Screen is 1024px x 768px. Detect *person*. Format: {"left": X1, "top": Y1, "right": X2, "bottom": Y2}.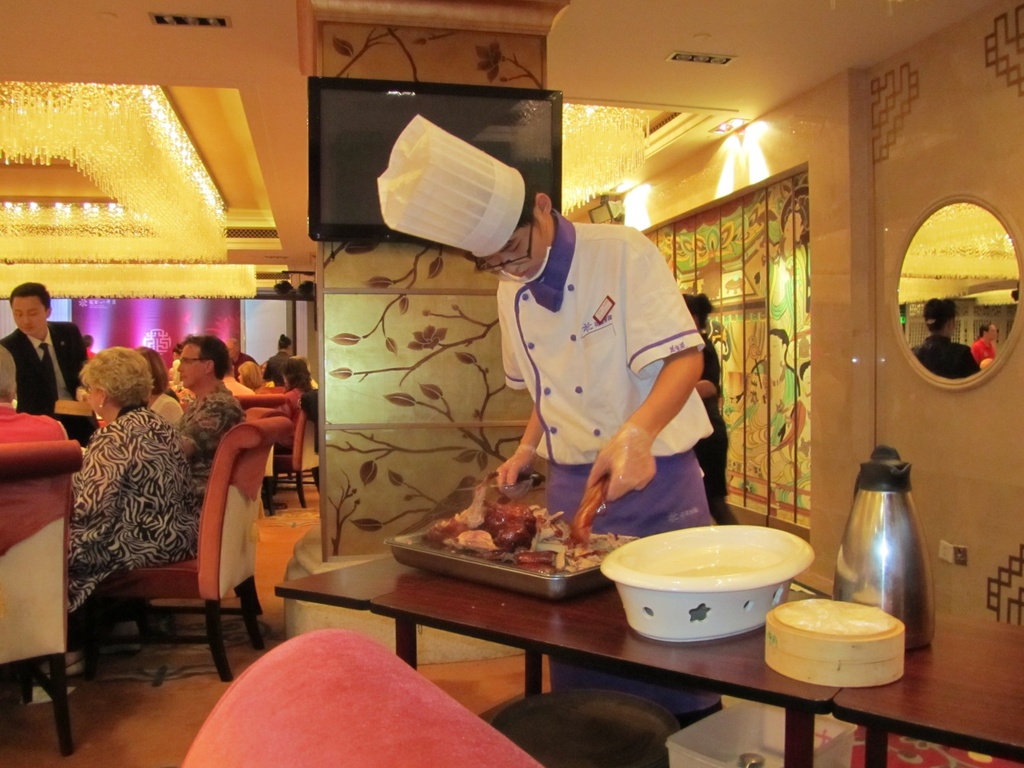
{"left": 58, "top": 375, "right": 210, "bottom": 622}.
